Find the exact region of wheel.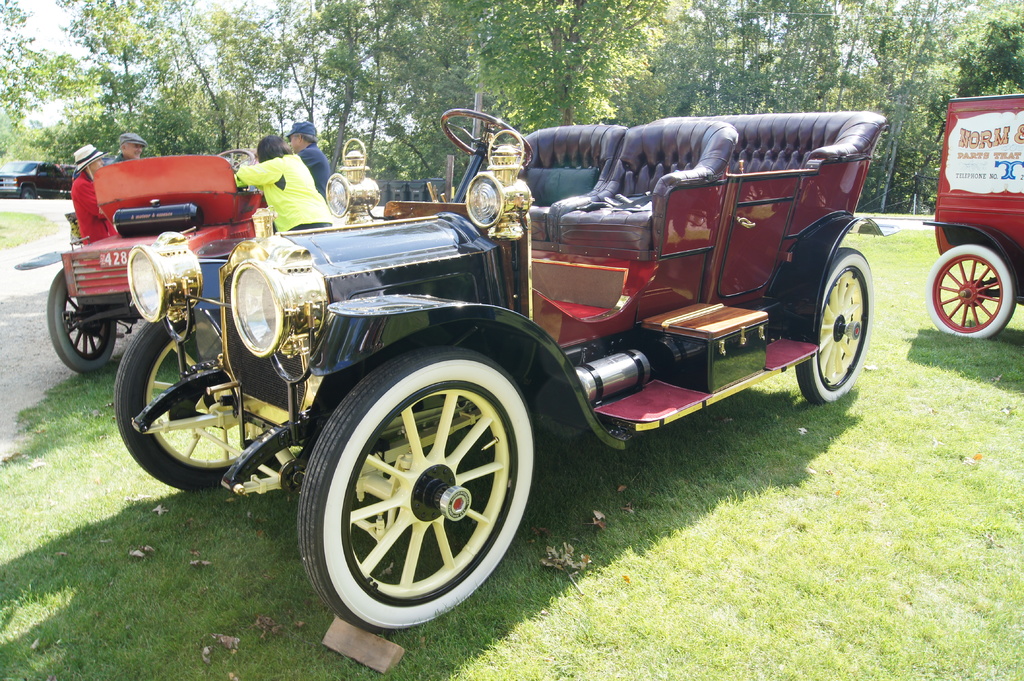
Exact region: <box>796,250,876,403</box>.
